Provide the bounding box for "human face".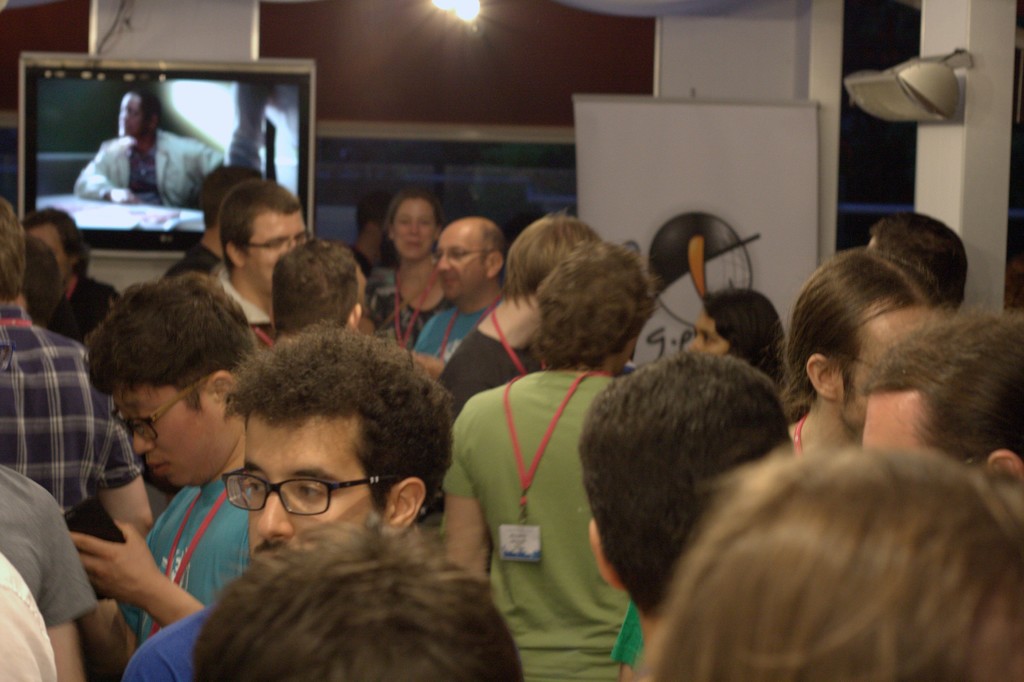
x1=243 y1=414 x2=388 y2=556.
